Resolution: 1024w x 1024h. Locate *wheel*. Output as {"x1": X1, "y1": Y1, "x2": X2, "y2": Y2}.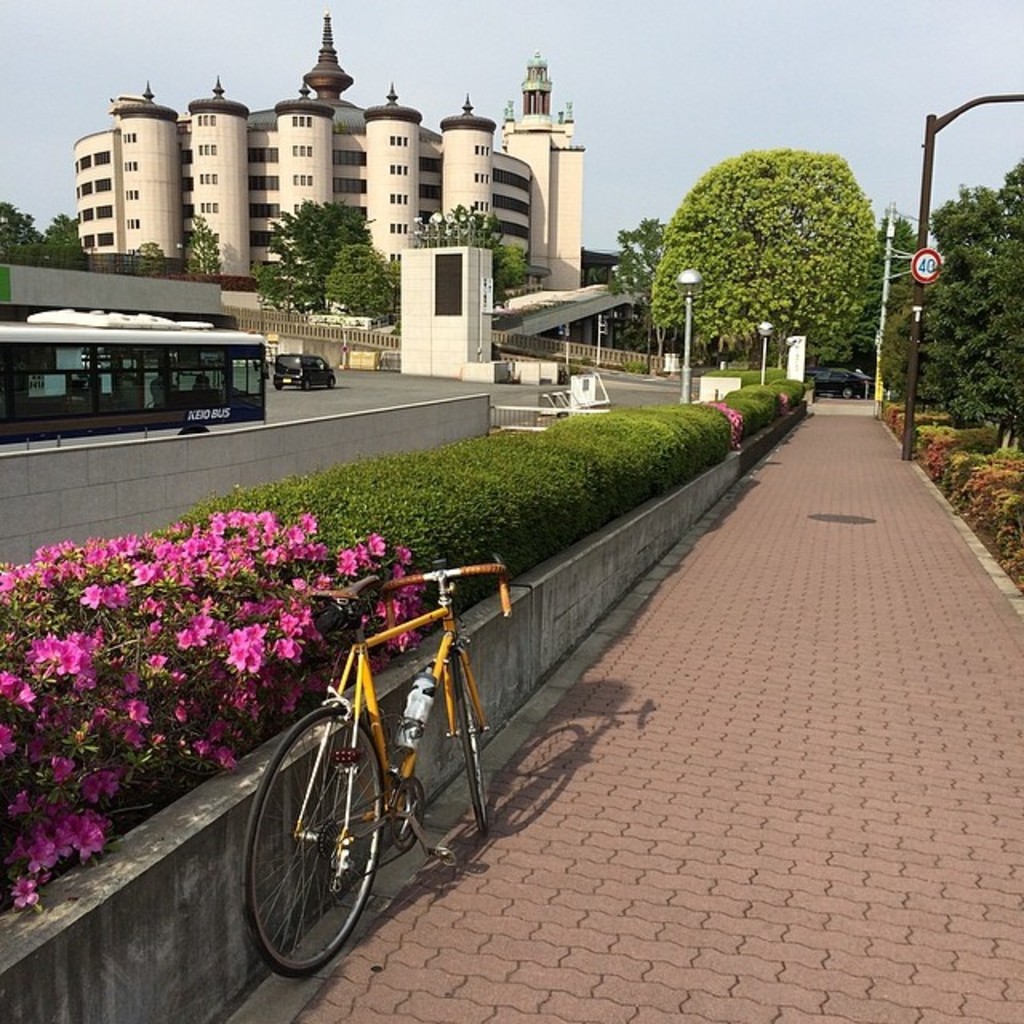
{"x1": 325, "y1": 378, "x2": 338, "y2": 386}.
